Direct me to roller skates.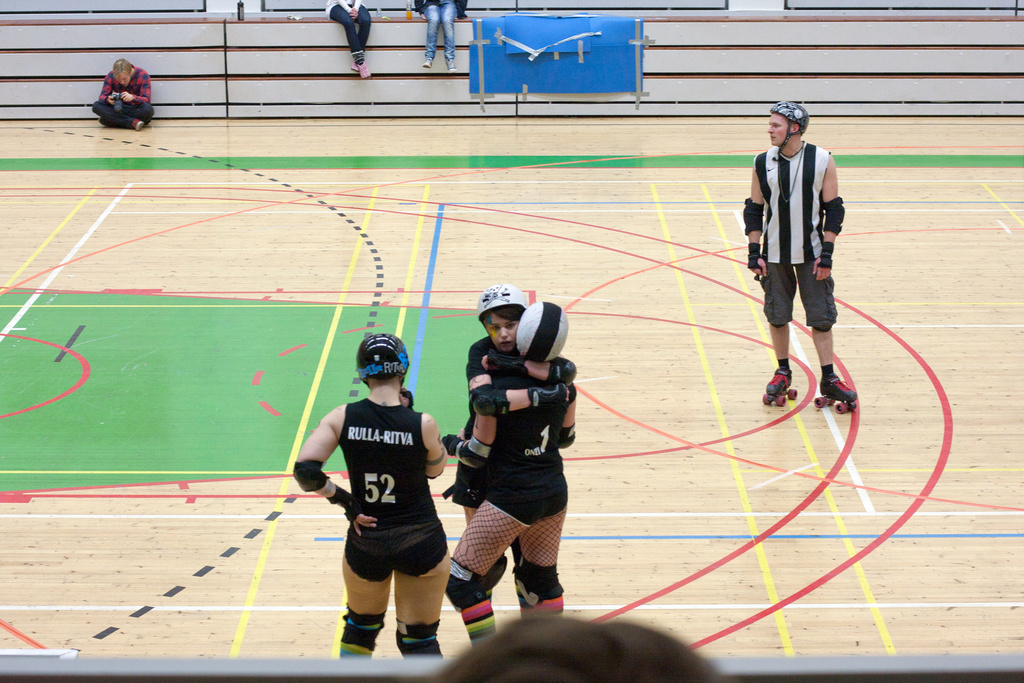
Direction: [812, 366, 860, 417].
